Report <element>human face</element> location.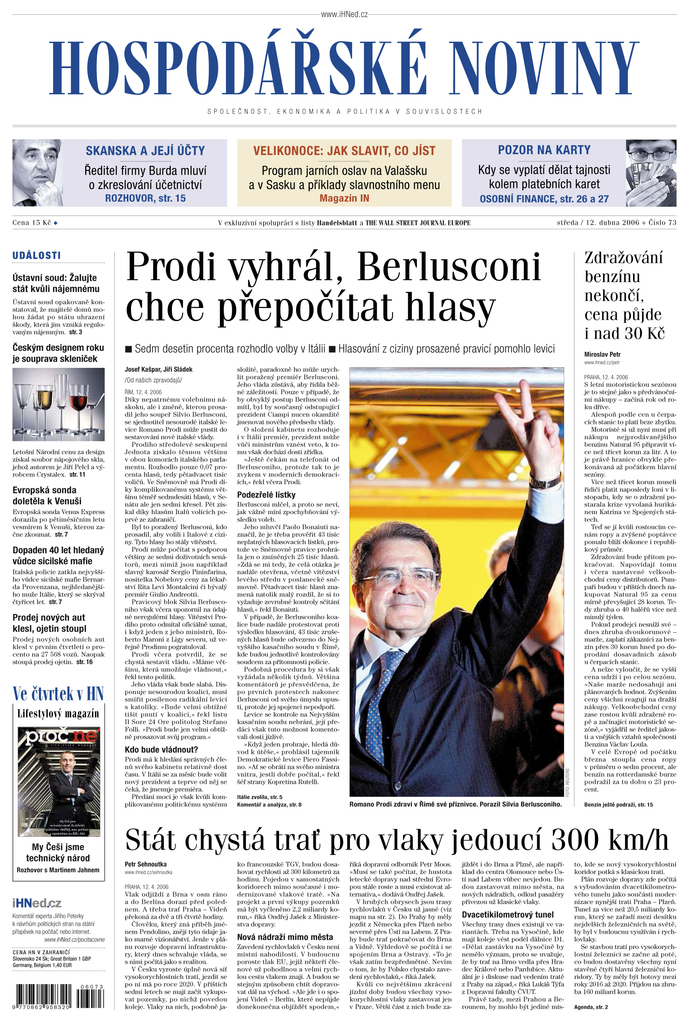
Report: 488:554:567:644.
